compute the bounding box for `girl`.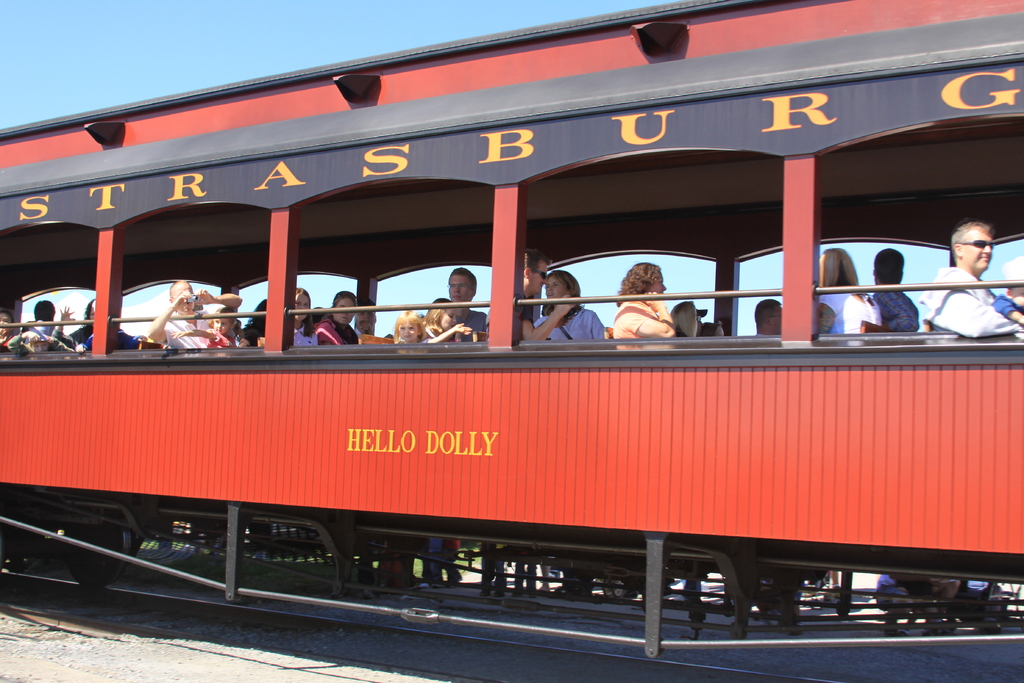
locate(207, 307, 244, 346).
